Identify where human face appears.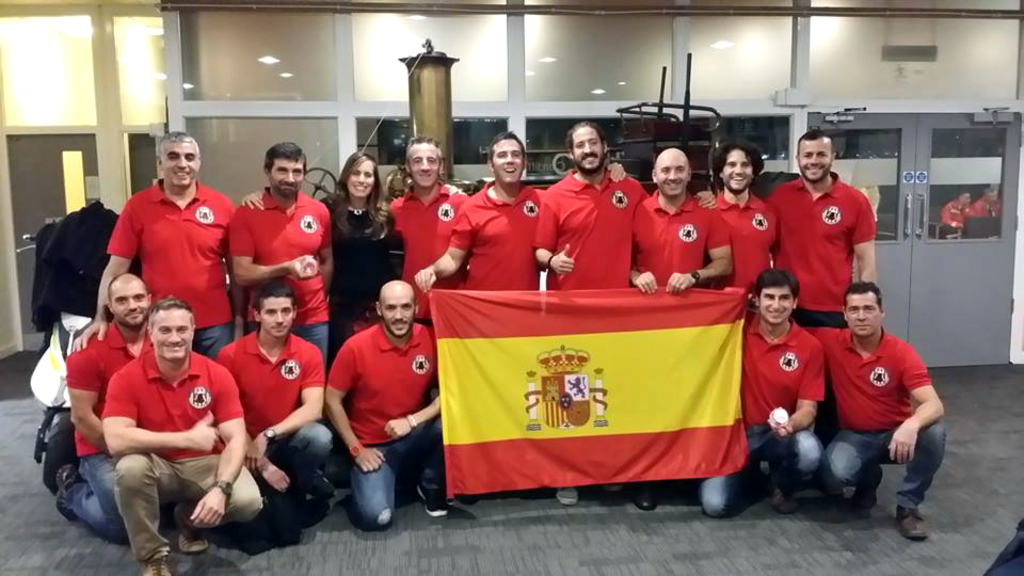
Appears at locate(723, 147, 755, 191).
